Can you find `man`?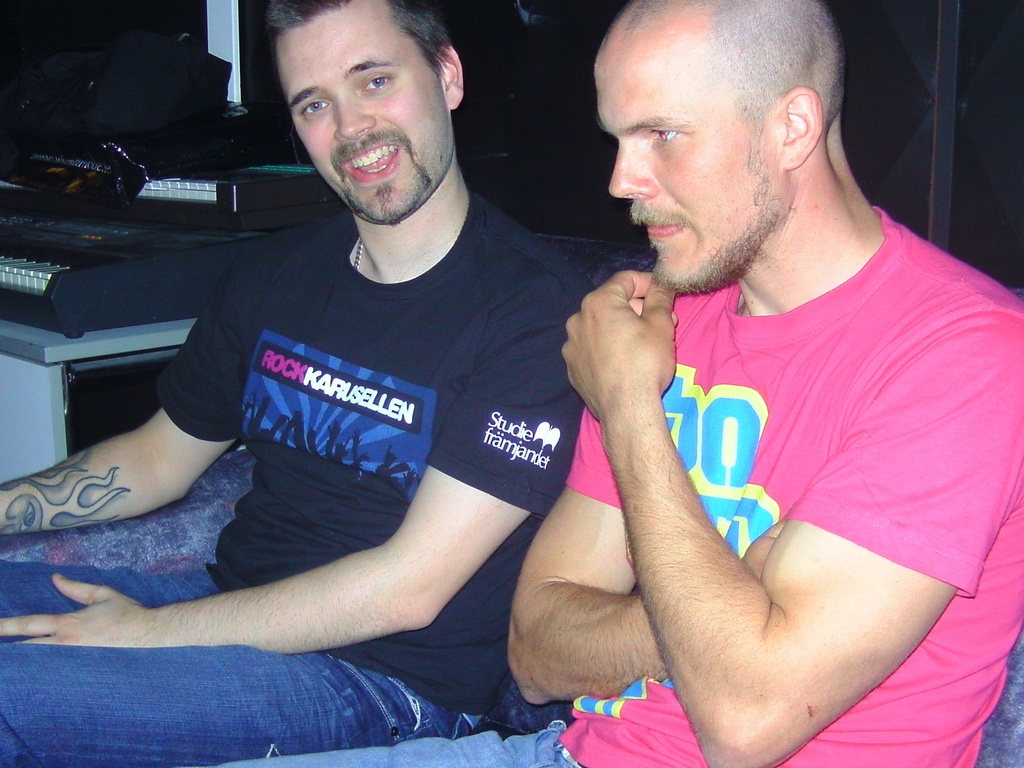
Yes, bounding box: bbox=(0, 0, 575, 767).
